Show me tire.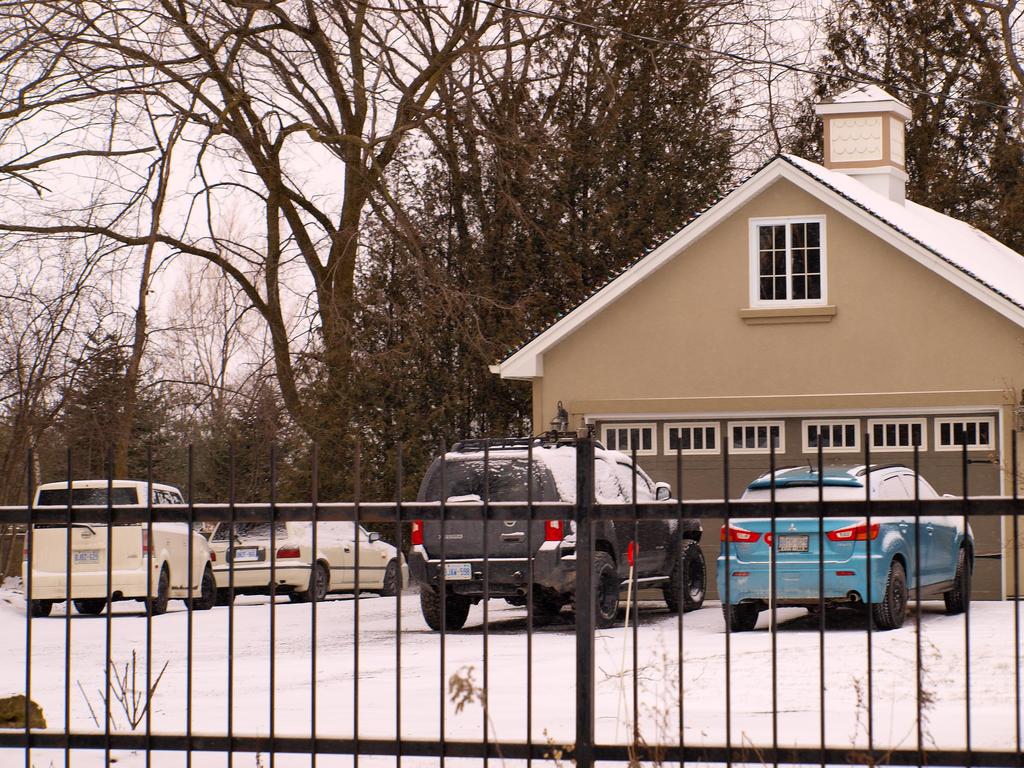
tire is here: {"x1": 310, "y1": 565, "x2": 328, "y2": 600}.
